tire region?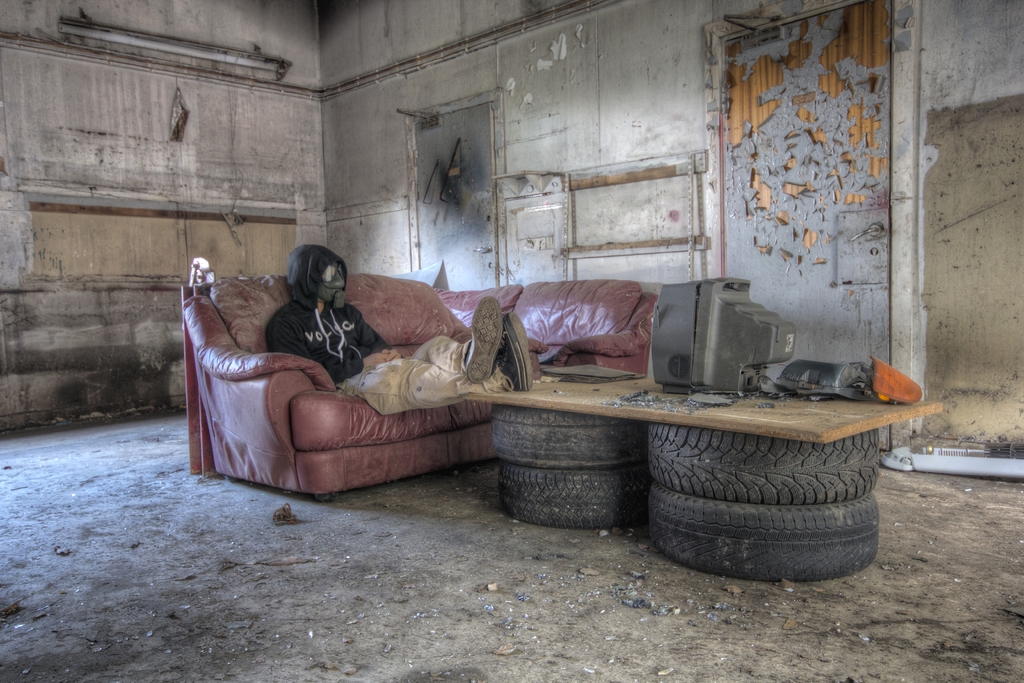
locate(652, 484, 879, 584)
